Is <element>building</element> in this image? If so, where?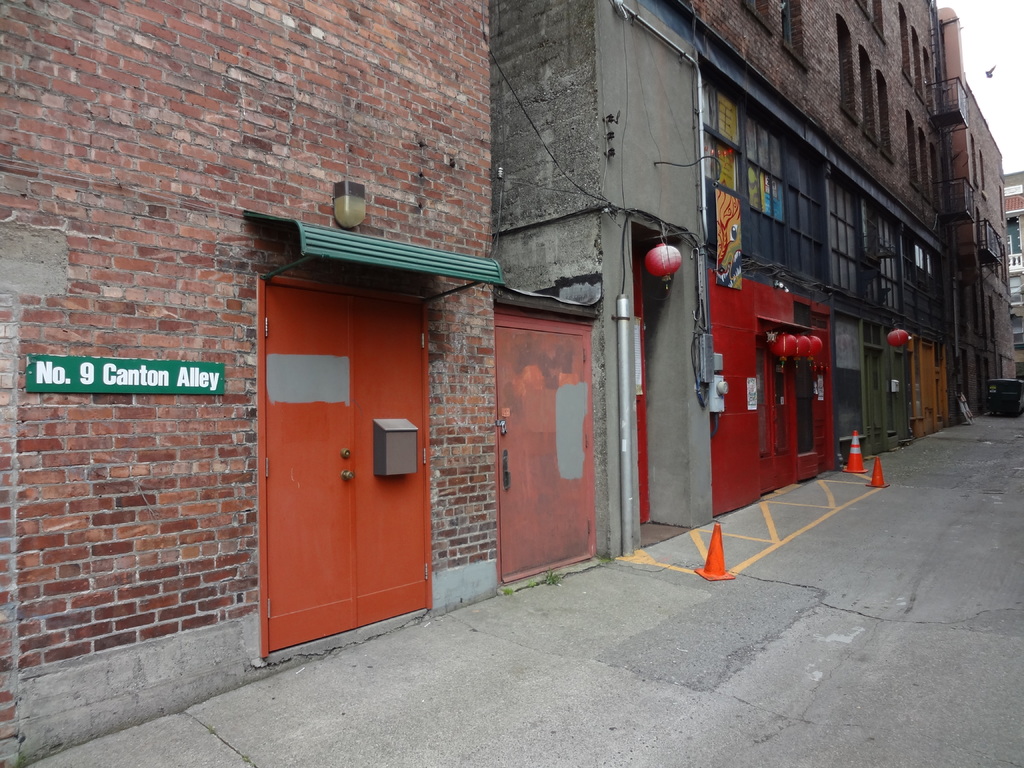
Yes, at Rect(493, 0, 1015, 593).
